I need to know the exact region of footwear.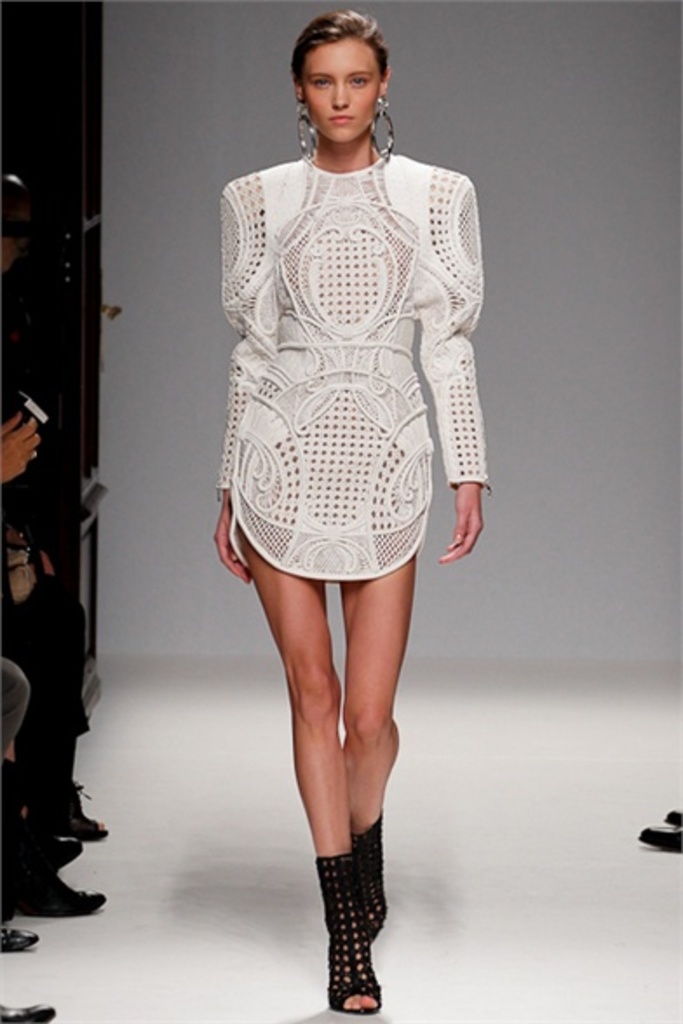
Region: <bbox>0, 920, 37, 956</bbox>.
